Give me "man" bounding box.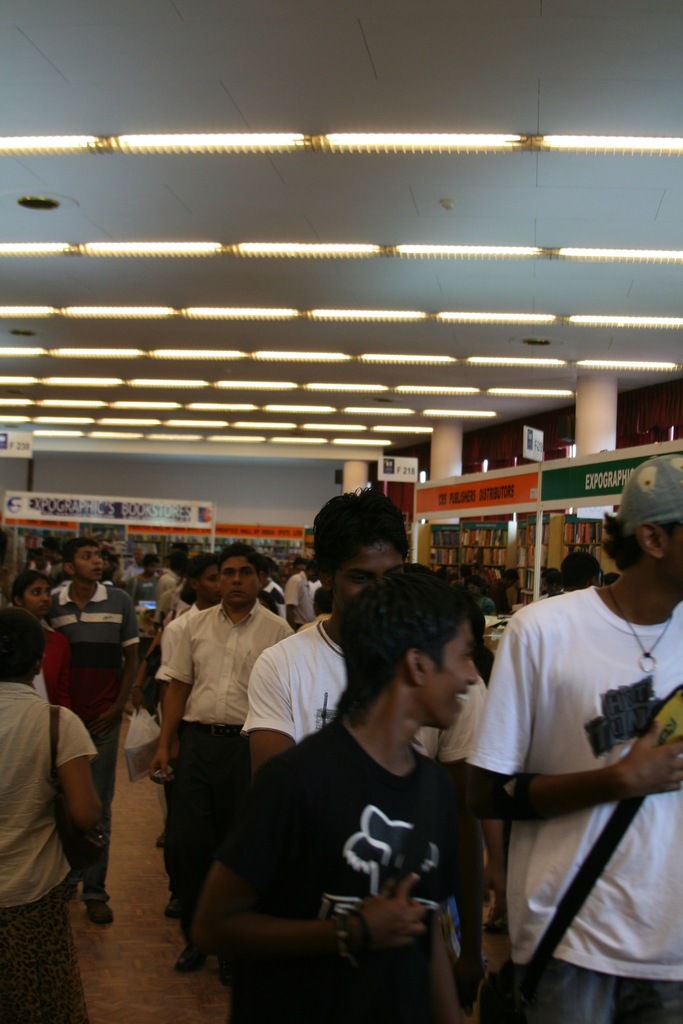
[38, 533, 143, 923].
